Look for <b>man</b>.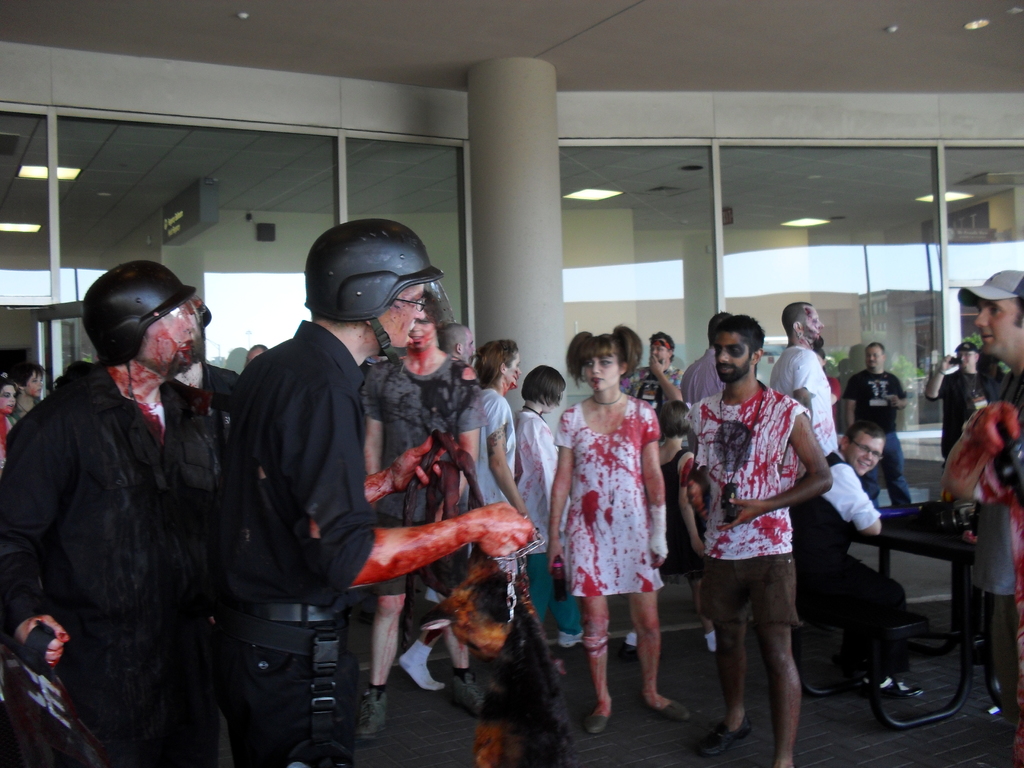
Found: x1=629, y1=332, x2=685, y2=410.
